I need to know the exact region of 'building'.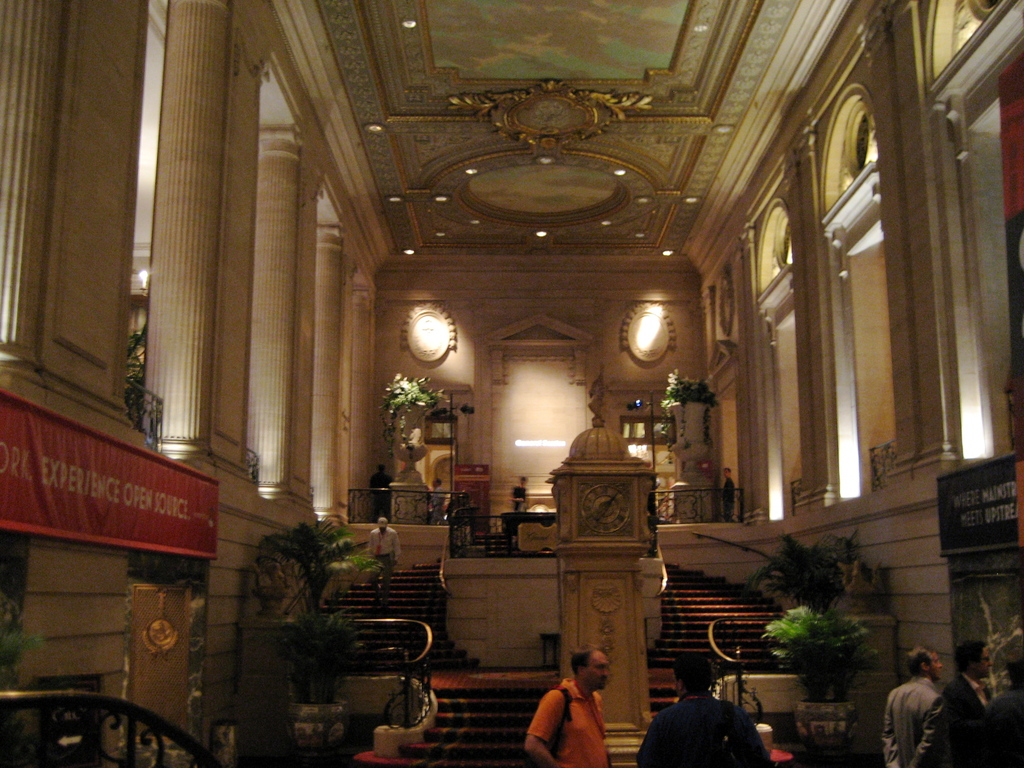
Region: [x1=0, y1=0, x2=1023, y2=767].
